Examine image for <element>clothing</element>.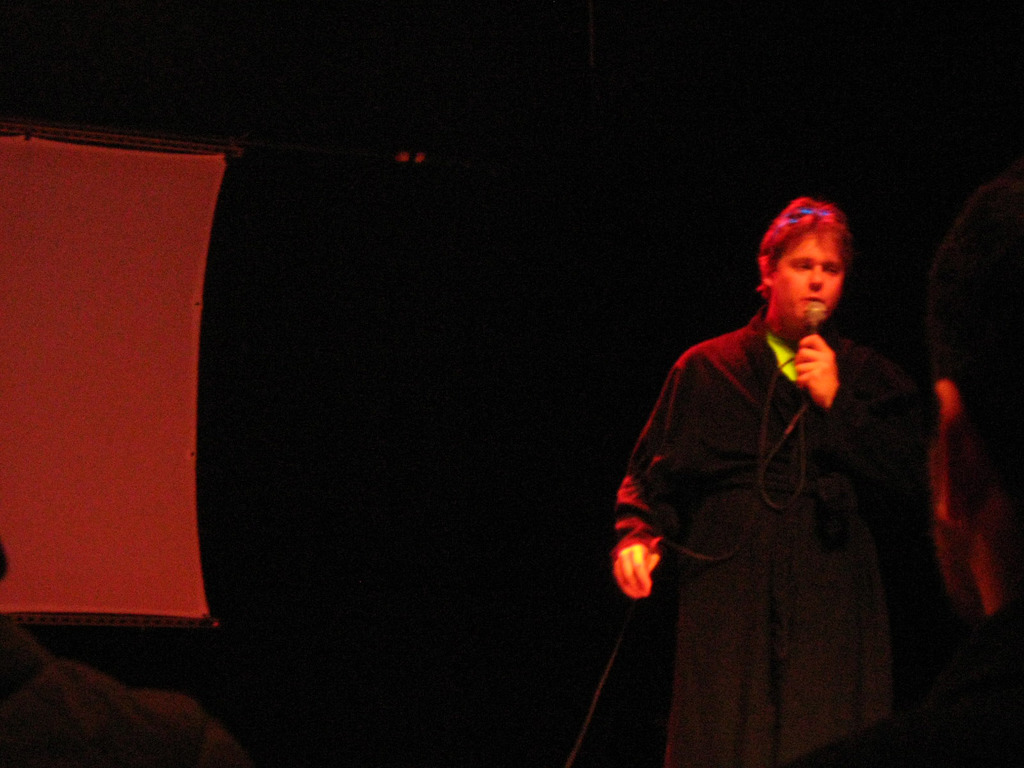
Examination result: <box>622,218,922,753</box>.
